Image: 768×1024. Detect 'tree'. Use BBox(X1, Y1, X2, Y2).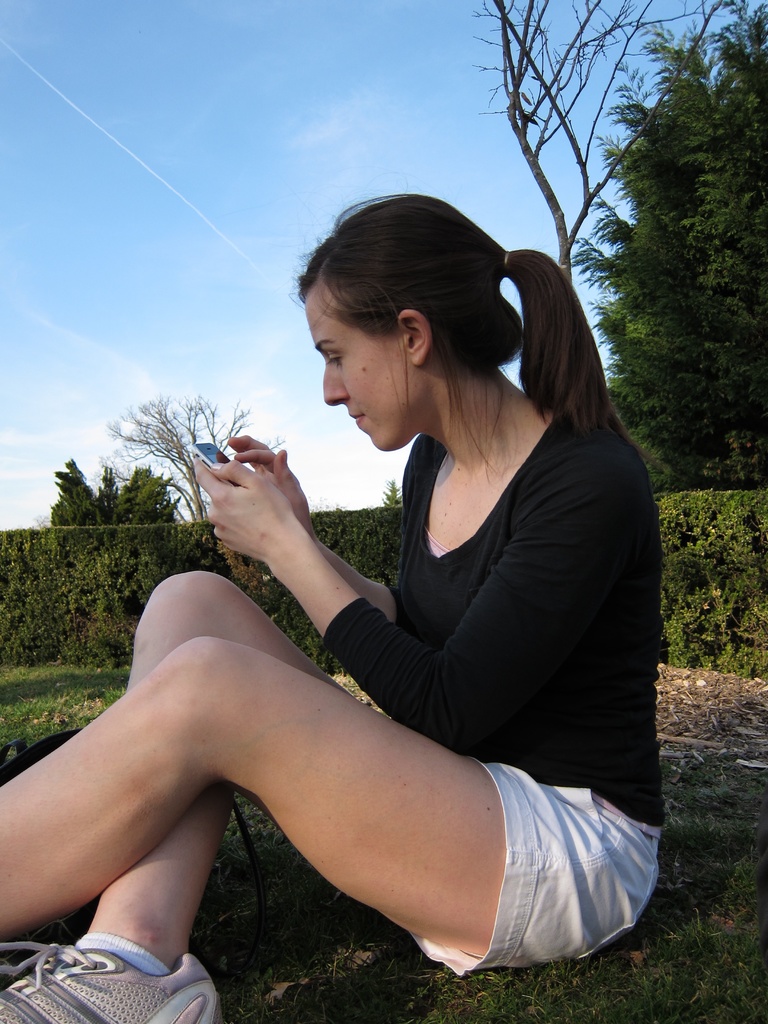
BBox(466, 0, 760, 283).
